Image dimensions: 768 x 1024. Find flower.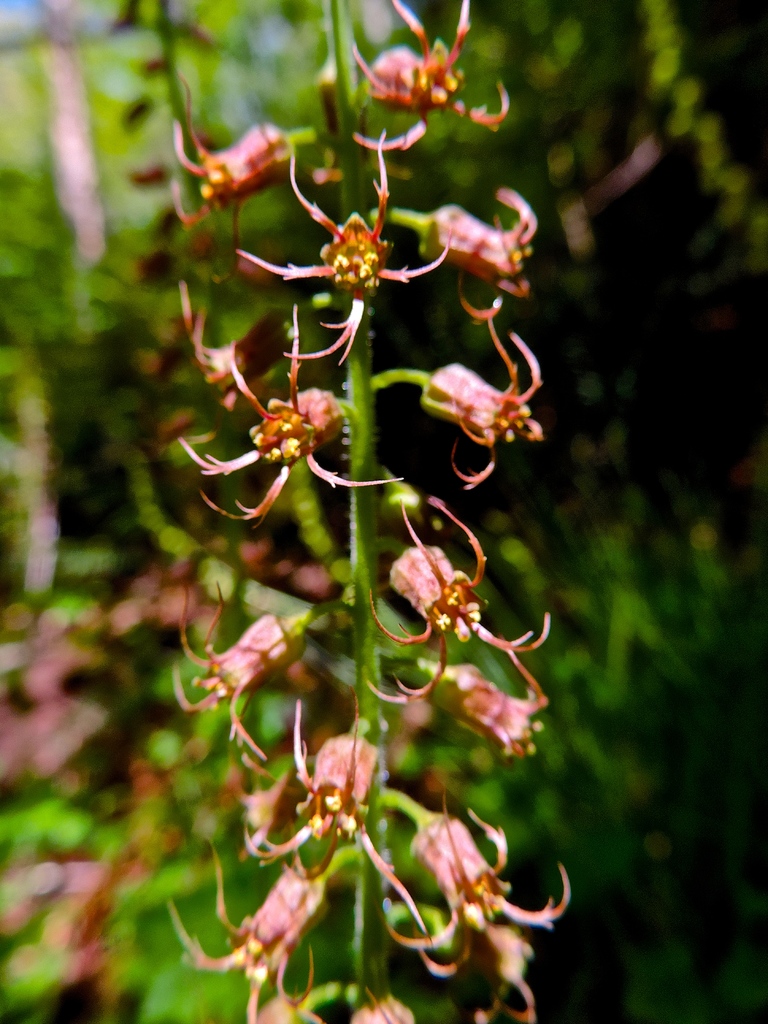
pyautogui.locateOnScreen(167, 120, 305, 256).
